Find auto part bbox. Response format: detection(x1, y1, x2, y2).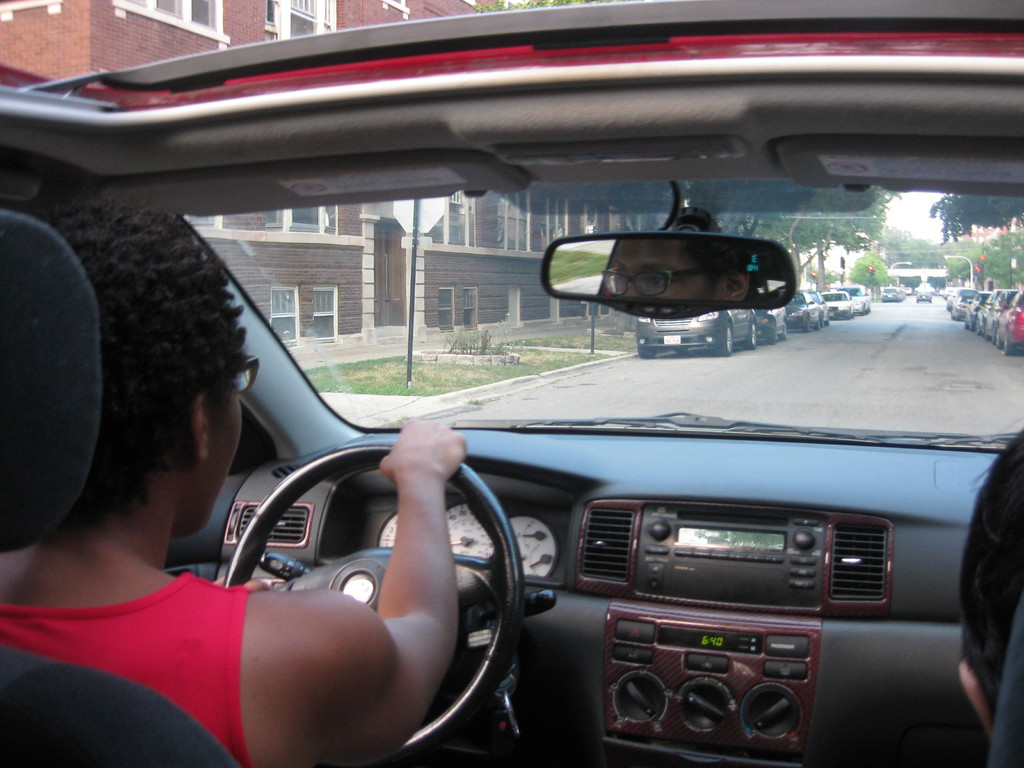
detection(186, 175, 1023, 446).
